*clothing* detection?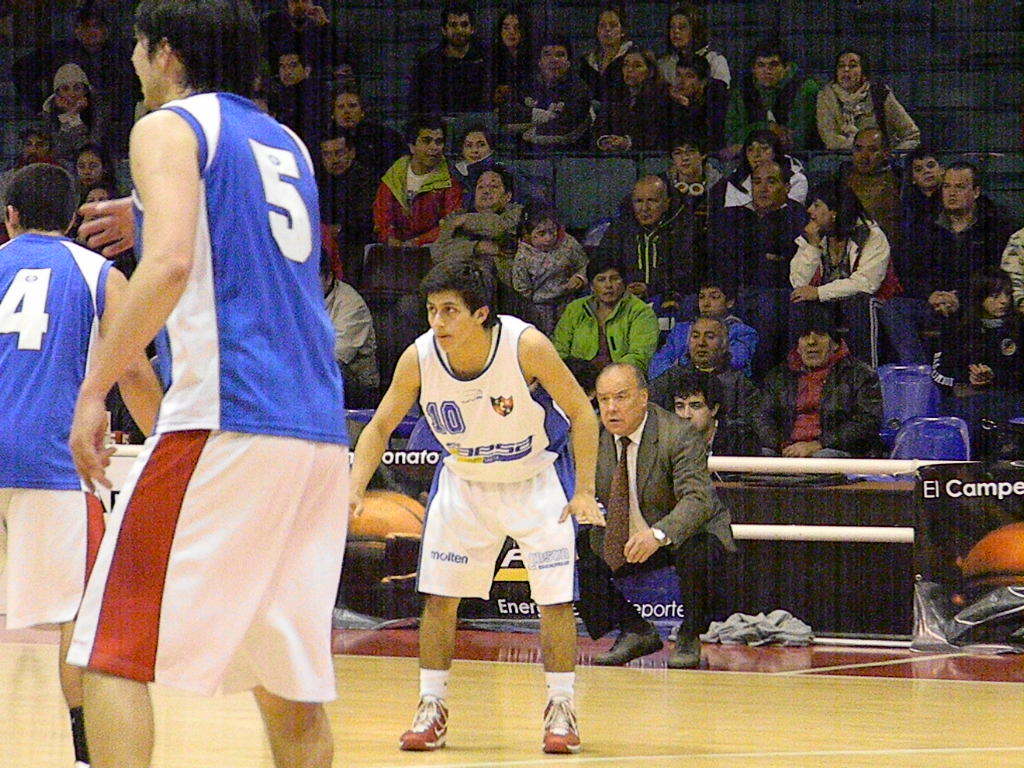
bbox=(653, 45, 736, 98)
